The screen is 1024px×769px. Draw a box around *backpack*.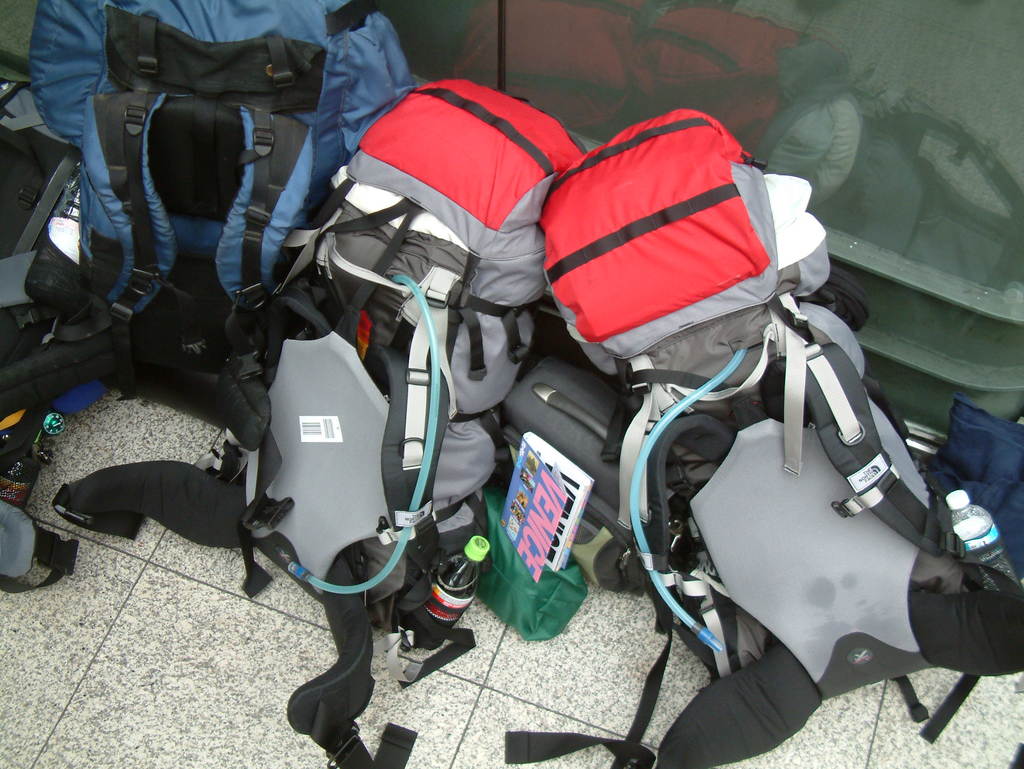
locate(305, 282, 556, 481).
